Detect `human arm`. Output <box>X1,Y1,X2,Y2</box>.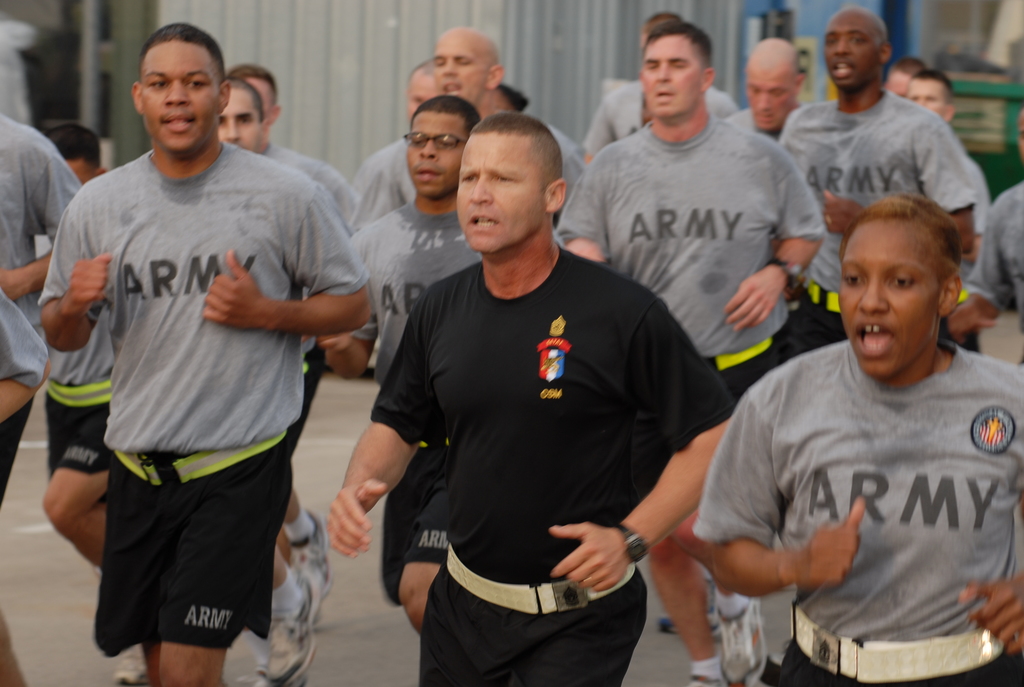
<box>200,180,371,334</box>.
